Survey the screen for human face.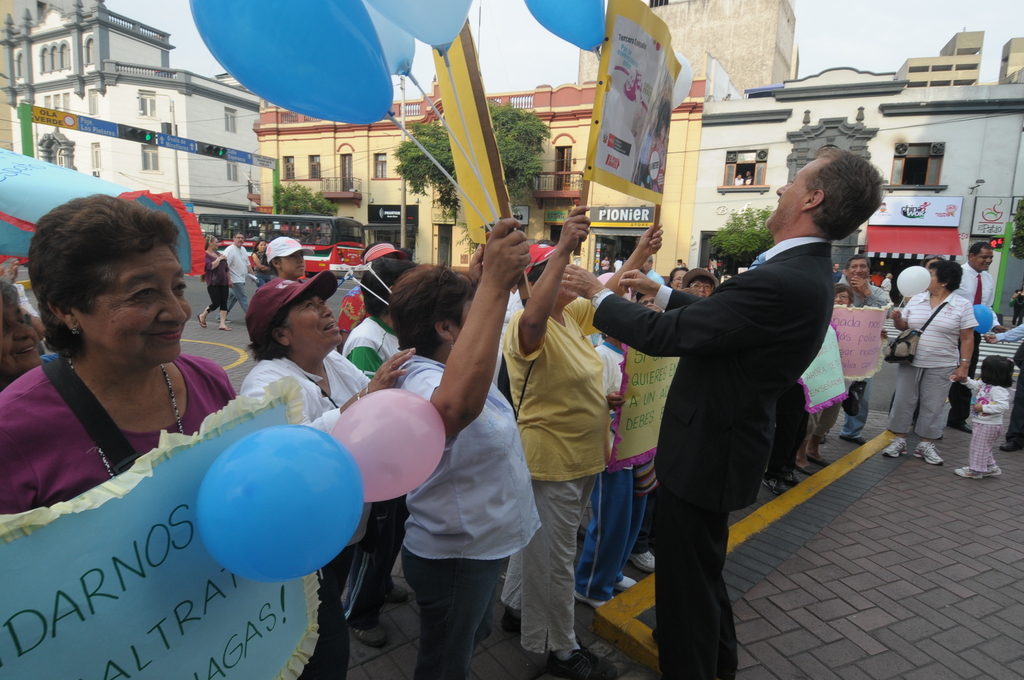
Survey found: 281, 251, 305, 277.
